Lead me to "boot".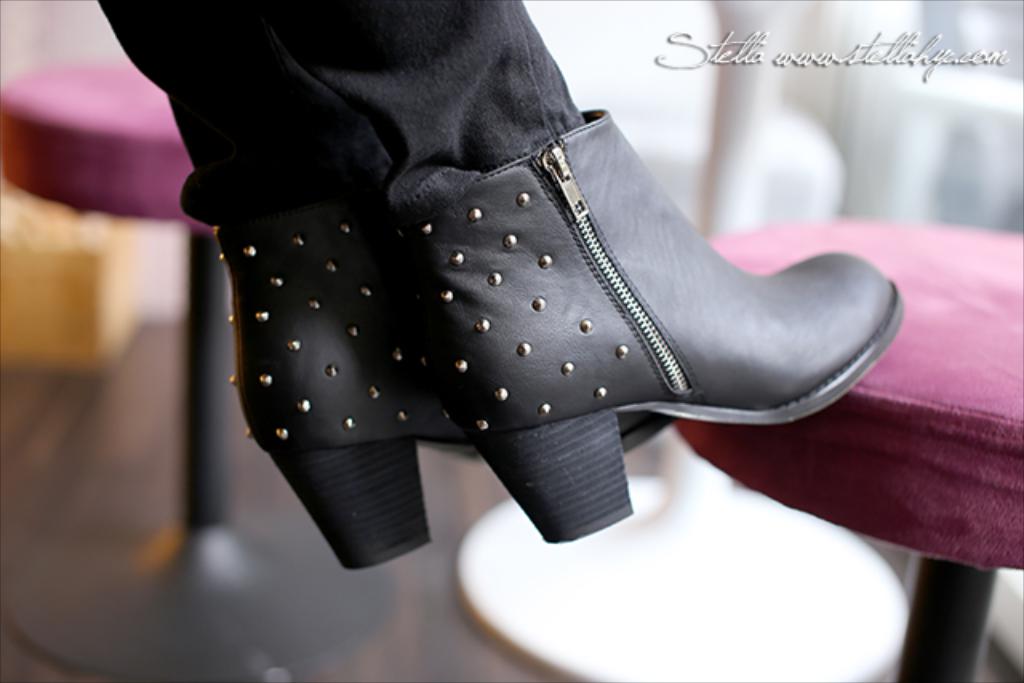
Lead to bbox=[242, 211, 472, 576].
